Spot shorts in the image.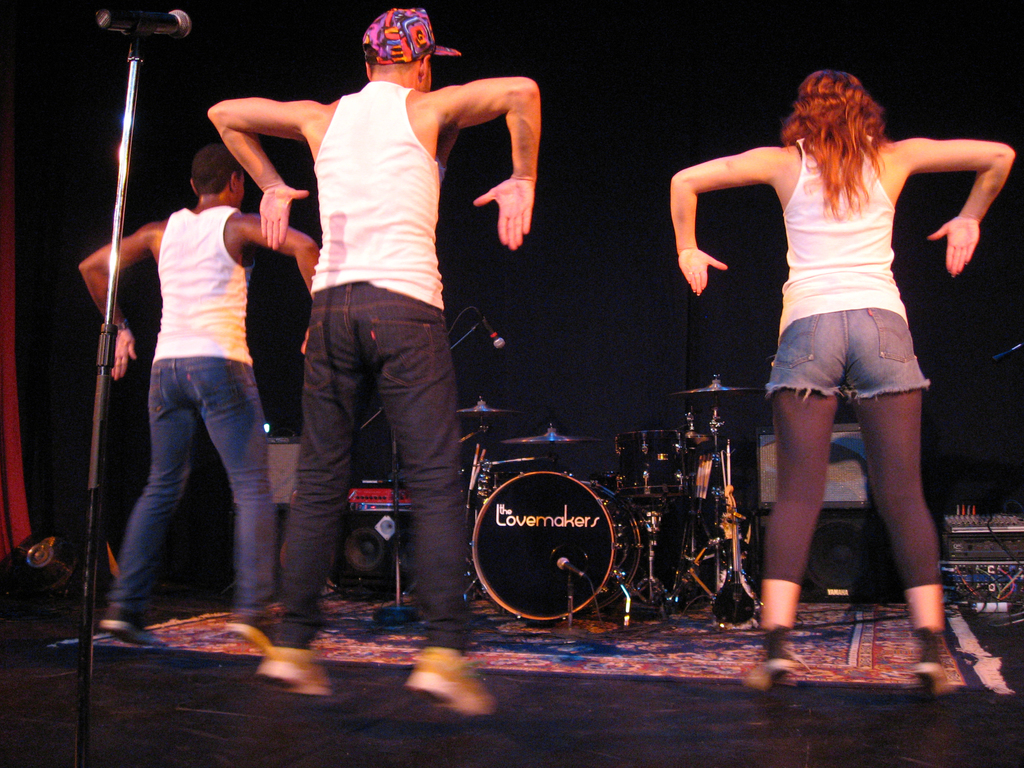
shorts found at bbox(780, 323, 932, 388).
